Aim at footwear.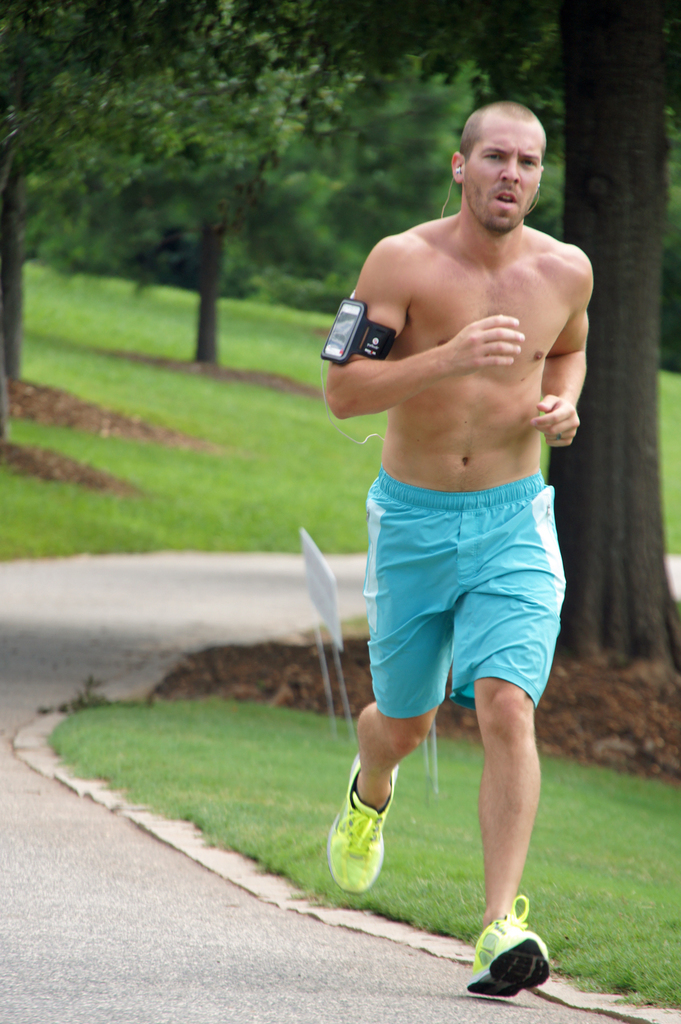
Aimed at {"left": 477, "top": 921, "right": 556, "bottom": 1006}.
